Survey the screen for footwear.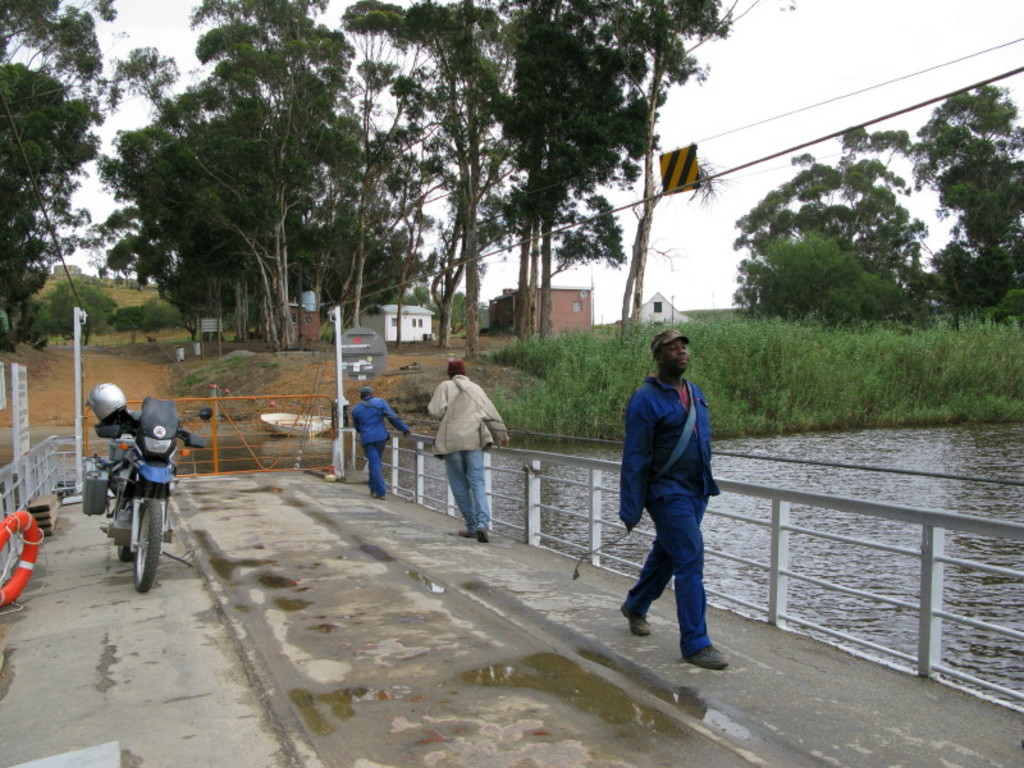
Survey found: rect(617, 603, 652, 639).
